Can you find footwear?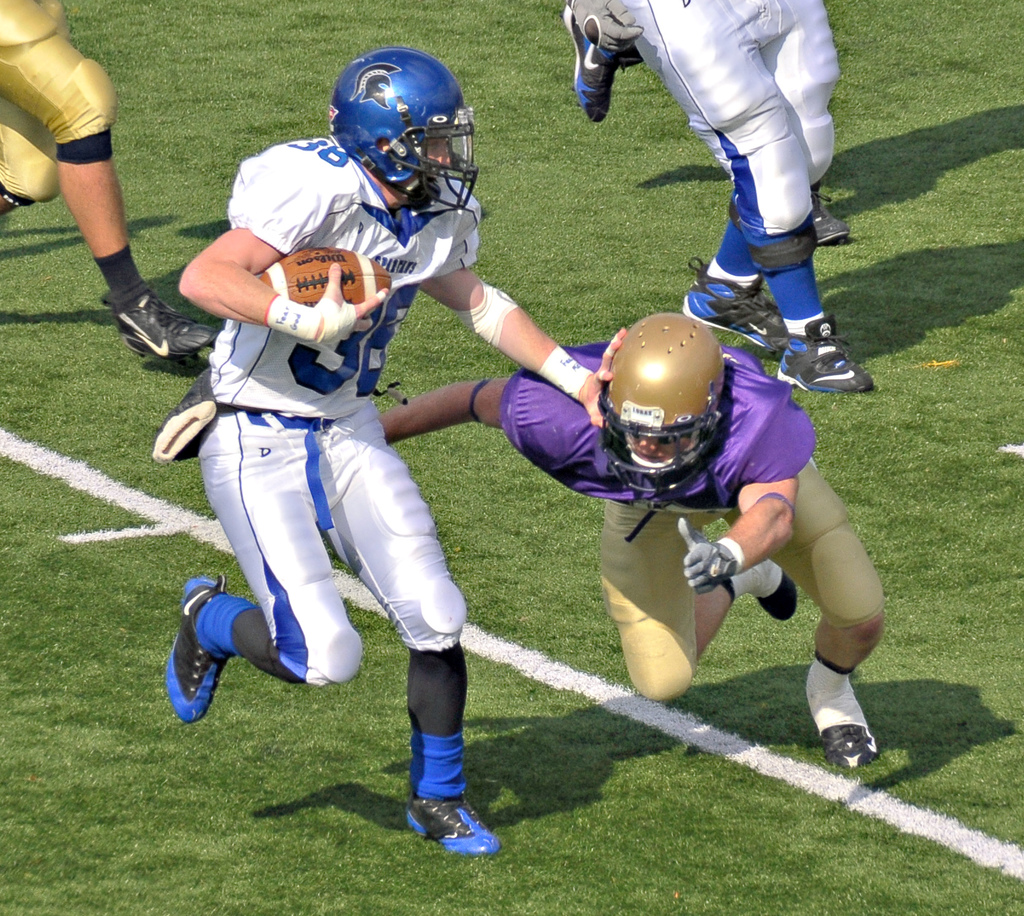
Yes, bounding box: left=803, top=666, right=882, bottom=775.
